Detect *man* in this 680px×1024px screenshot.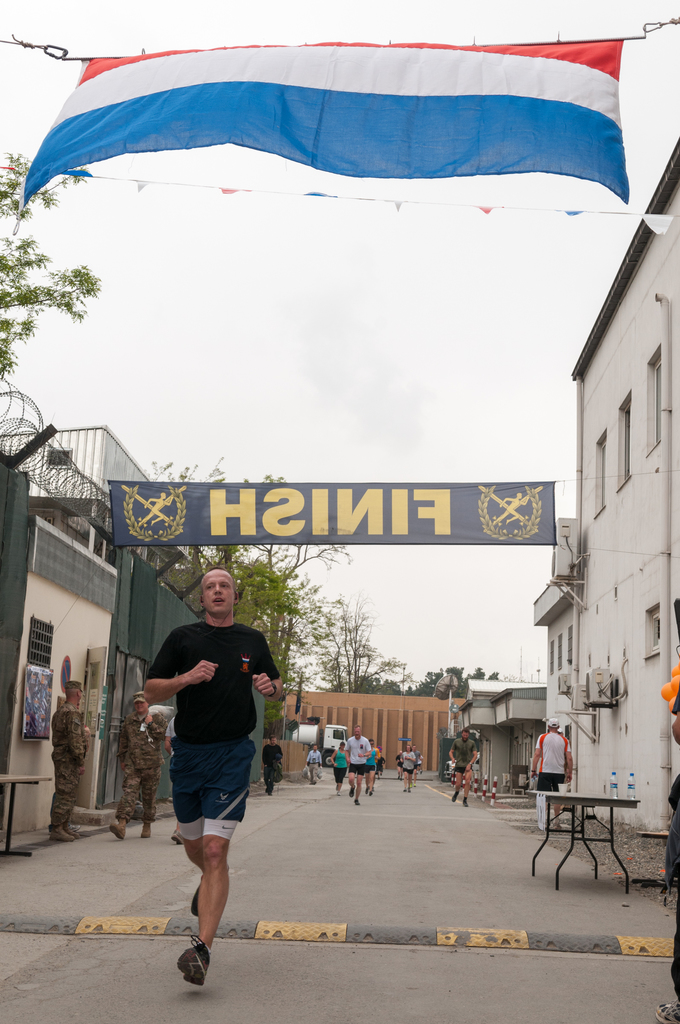
Detection: x1=102, y1=689, x2=177, y2=848.
